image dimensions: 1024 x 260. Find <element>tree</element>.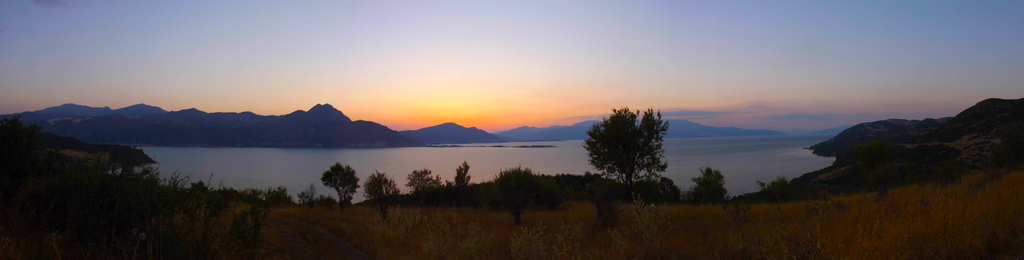
box(325, 164, 360, 211).
